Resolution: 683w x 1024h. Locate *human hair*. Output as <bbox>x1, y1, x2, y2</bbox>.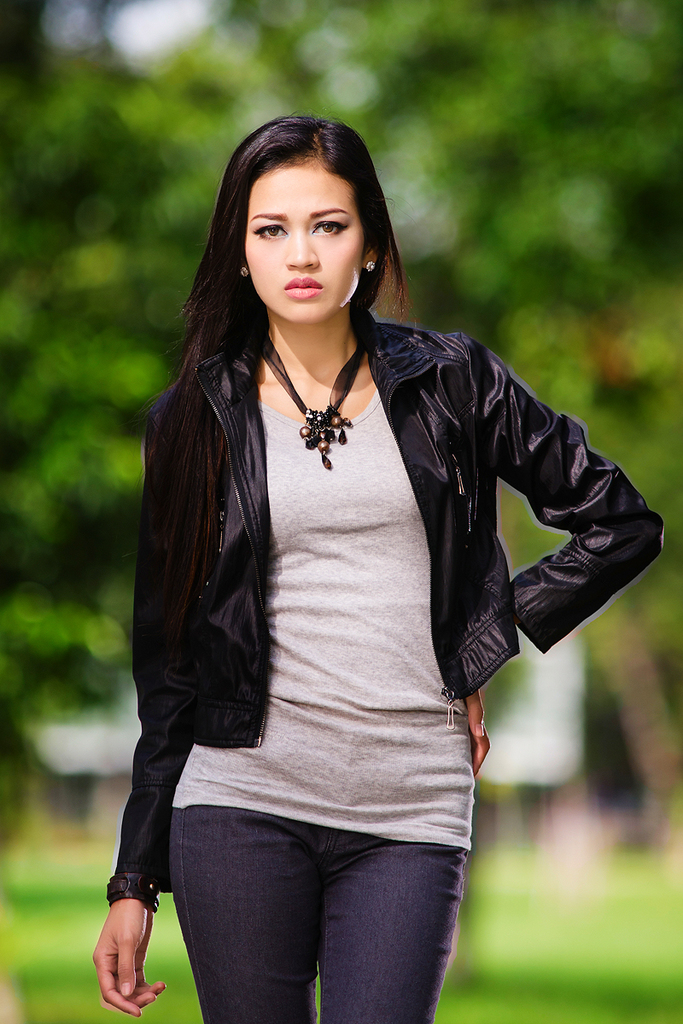
<bbox>183, 108, 412, 426</bbox>.
